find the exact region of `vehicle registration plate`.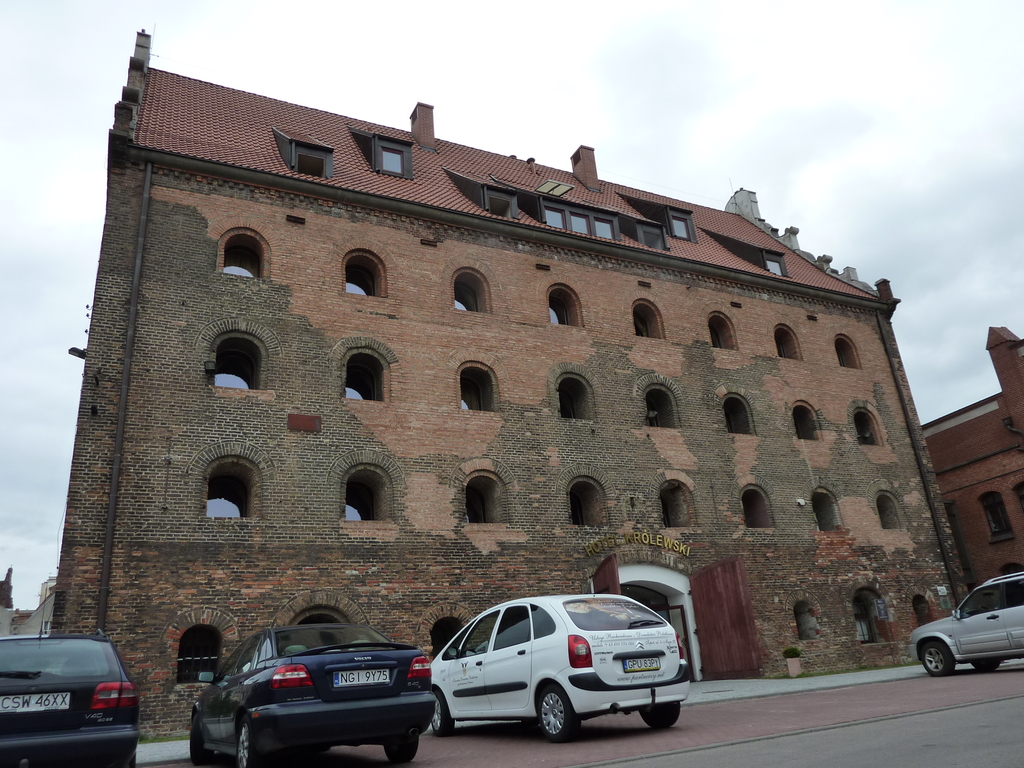
Exact region: (328, 665, 392, 692).
